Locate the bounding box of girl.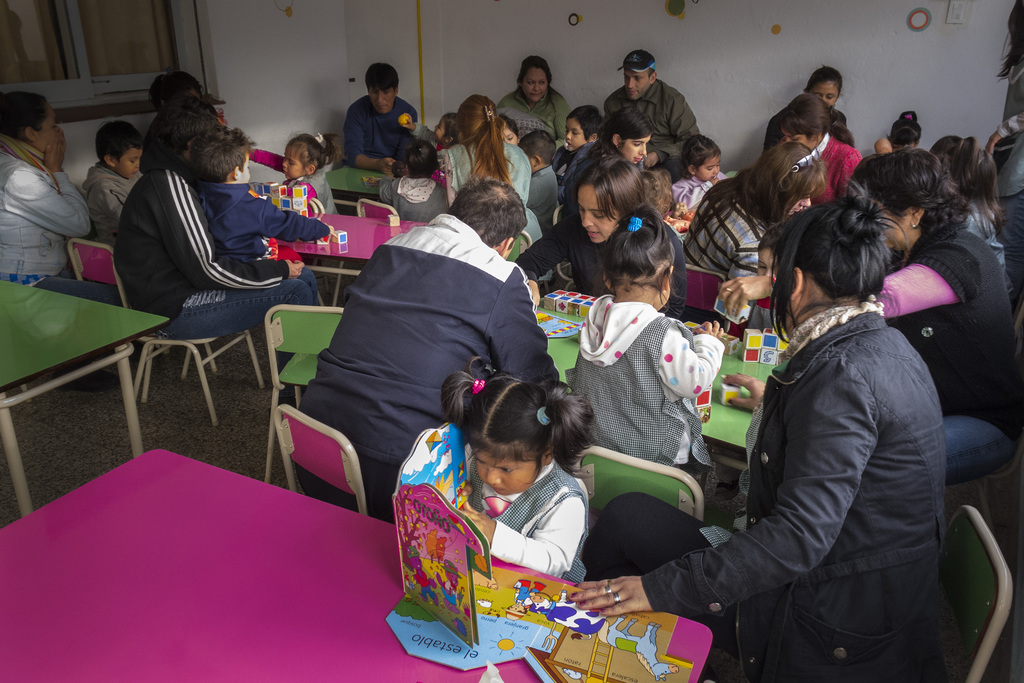
Bounding box: rect(497, 114, 521, 147).
